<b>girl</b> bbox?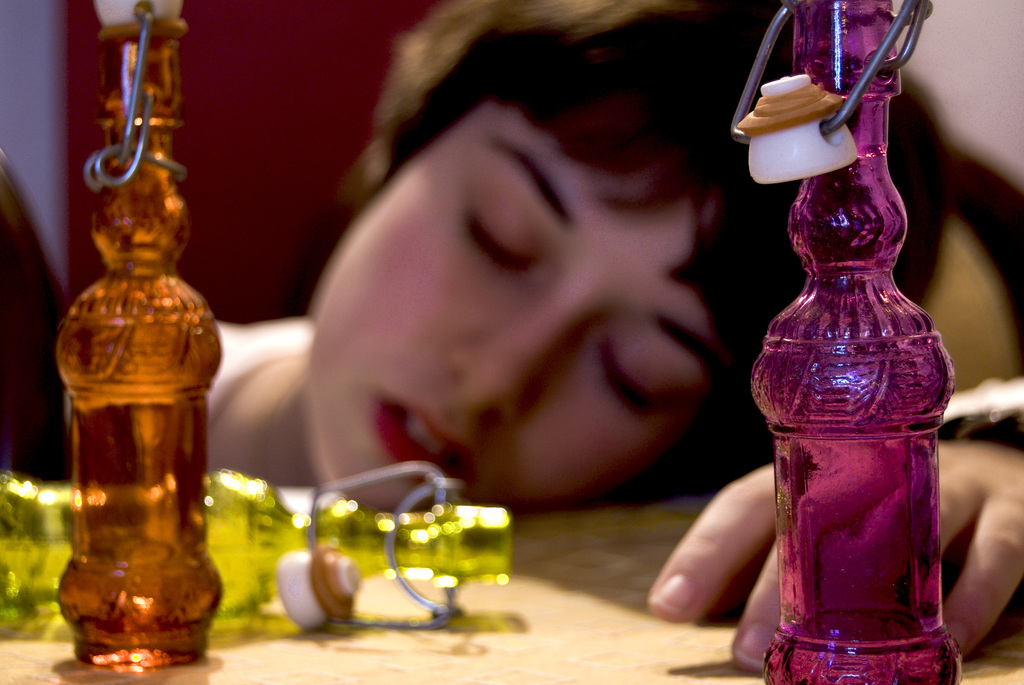
(left=67, top=0, right=1023, bottom=684)
